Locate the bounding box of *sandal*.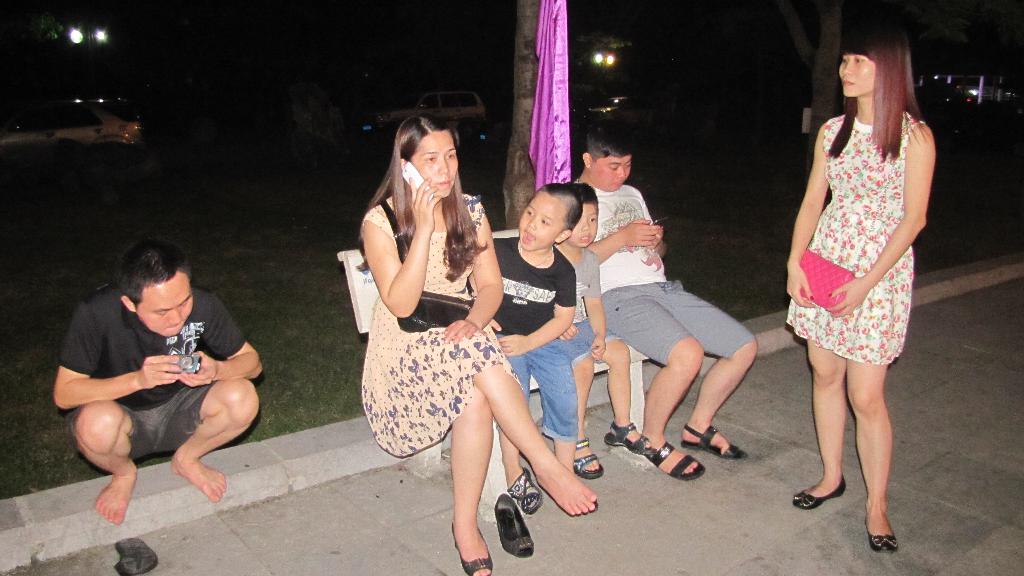
Bounding box: <region>507, 469, 543, 516</region>.
